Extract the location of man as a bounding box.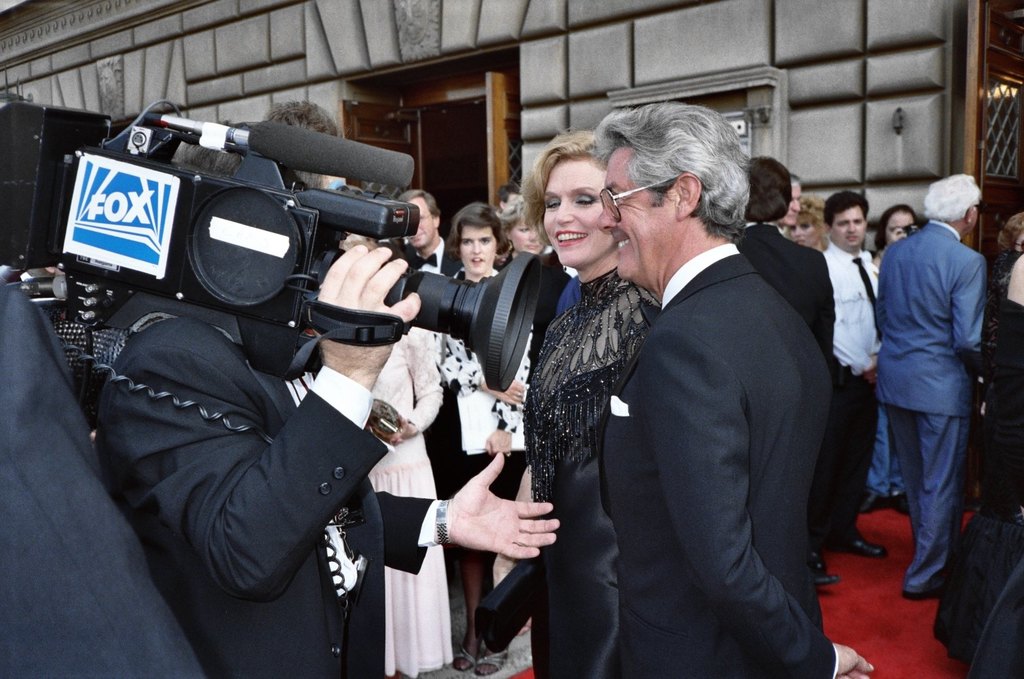
[x1=586, y1=100, x2=876, y2=678].
